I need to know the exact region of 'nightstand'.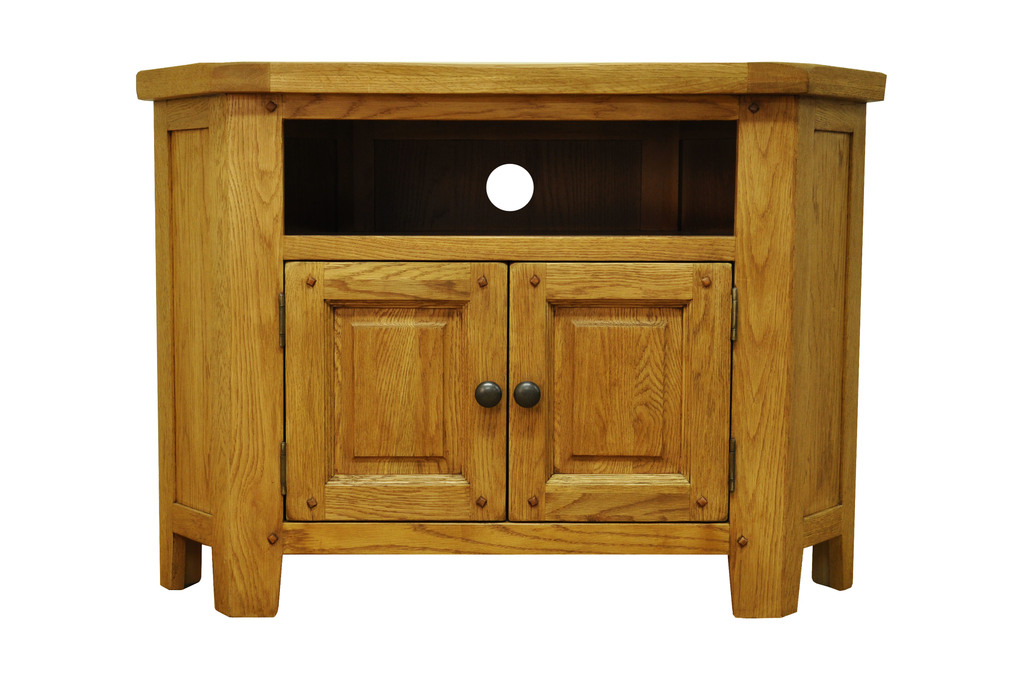
Region: 159,65,861,628.
